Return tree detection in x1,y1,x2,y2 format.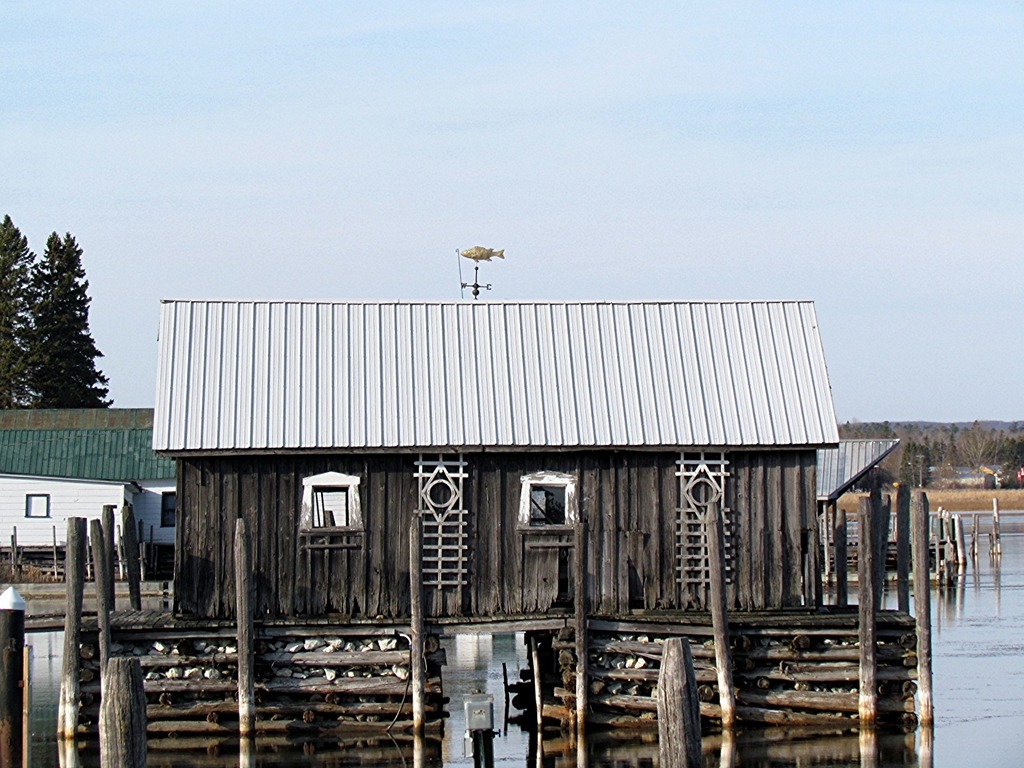
958,421,998,471.
